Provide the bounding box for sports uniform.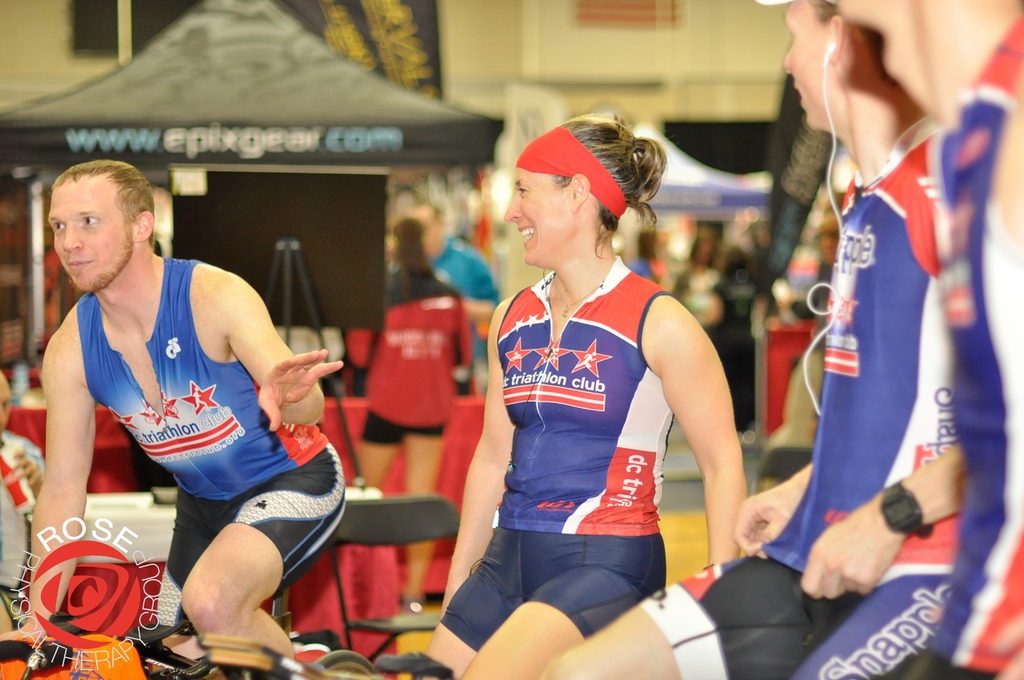
BBox(640, 118, 955, 679).
